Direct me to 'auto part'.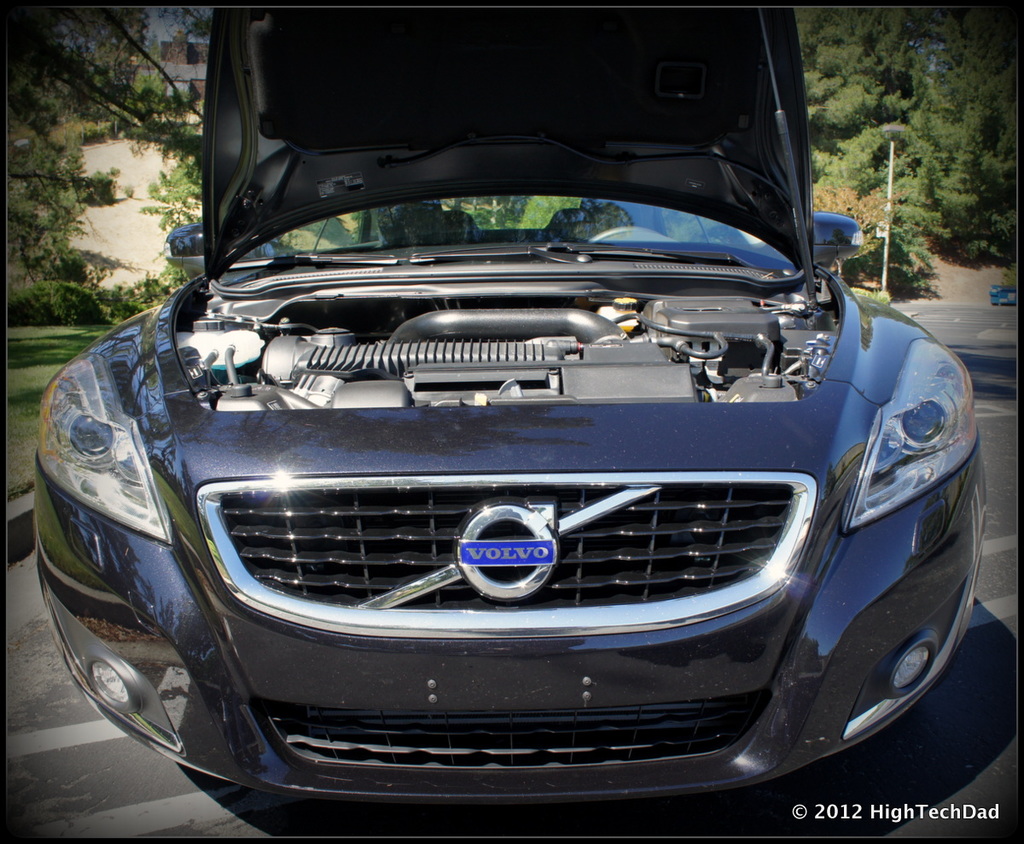
Direction: BBox(837, 341, 986, 523).
